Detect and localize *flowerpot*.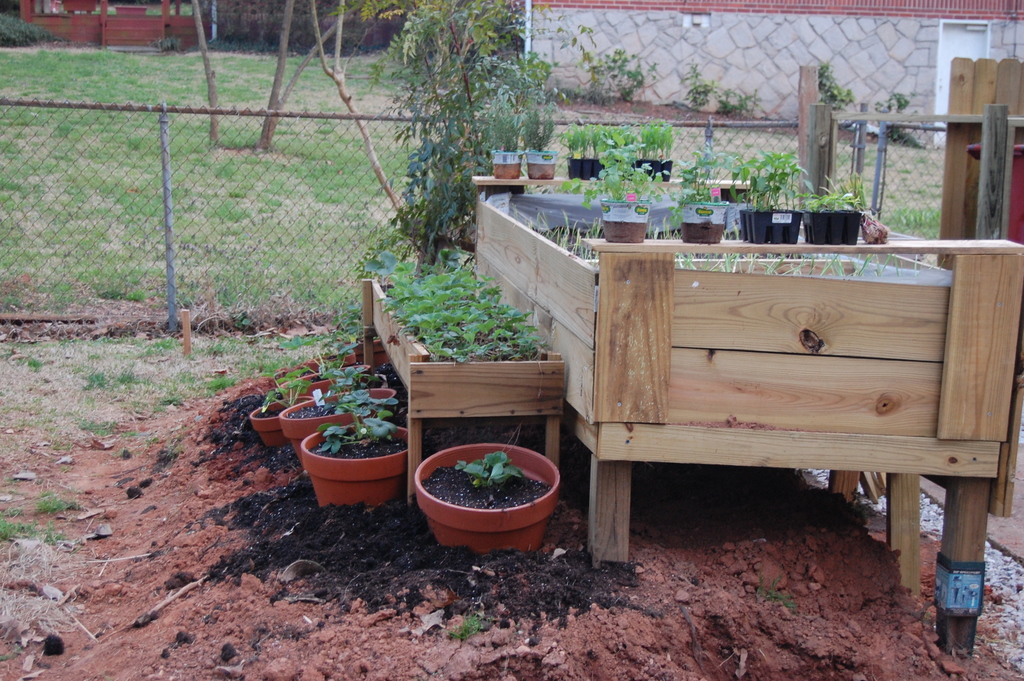
Localized at [left=740, top=202, right=806, bottom=241].
